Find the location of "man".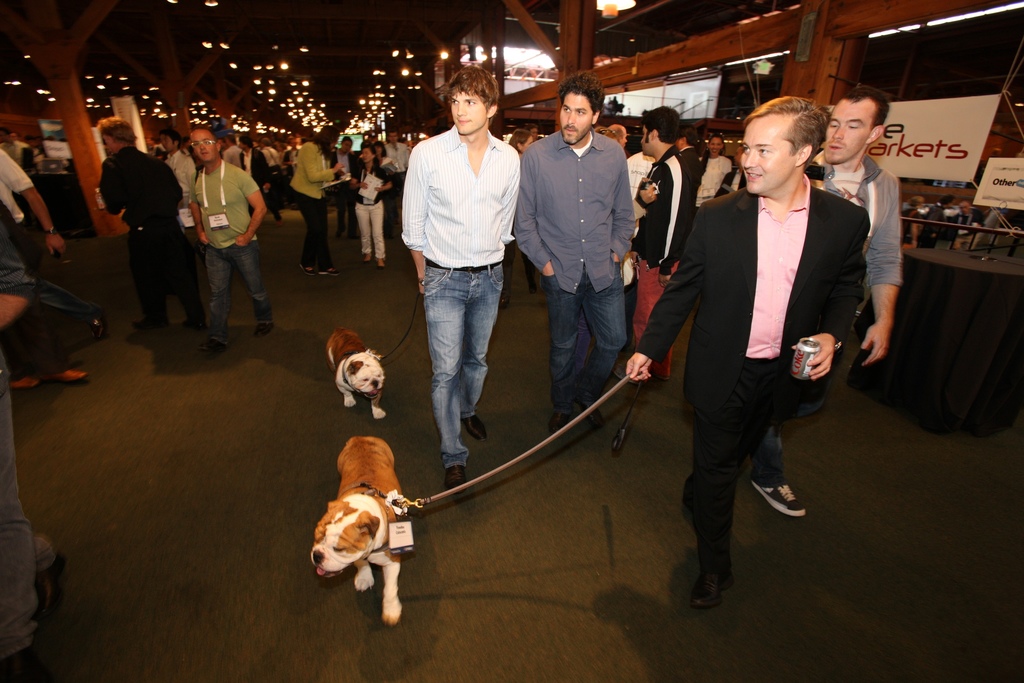
Location: {"x1": 671, "y1": 114, "x2": 703, "y2": 269}.
